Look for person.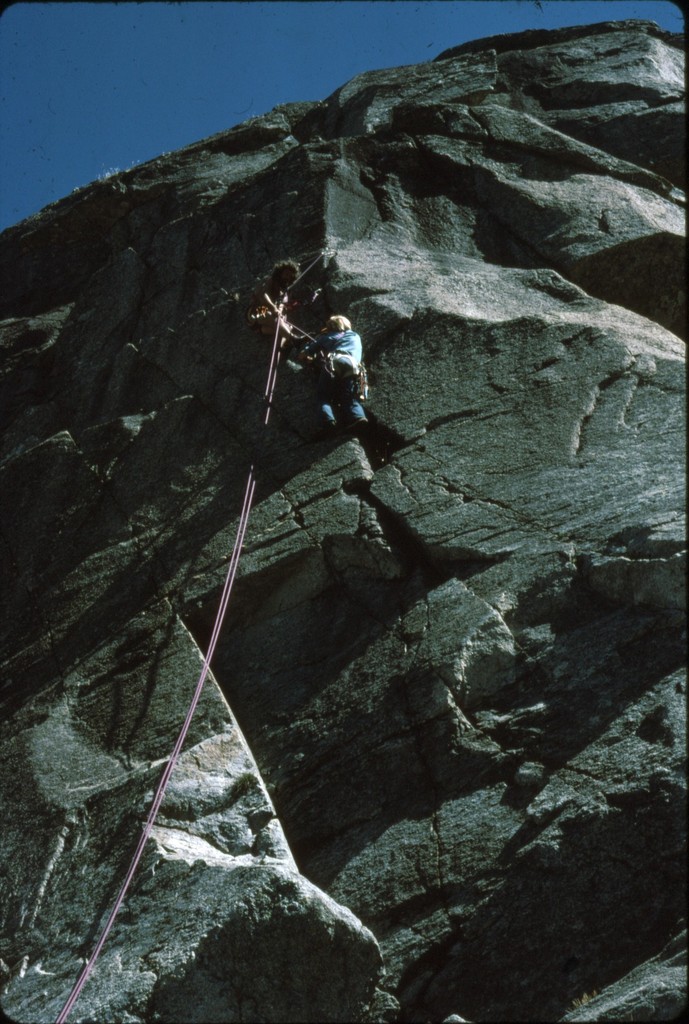
Found: detection(312, 307, 374, 436).
